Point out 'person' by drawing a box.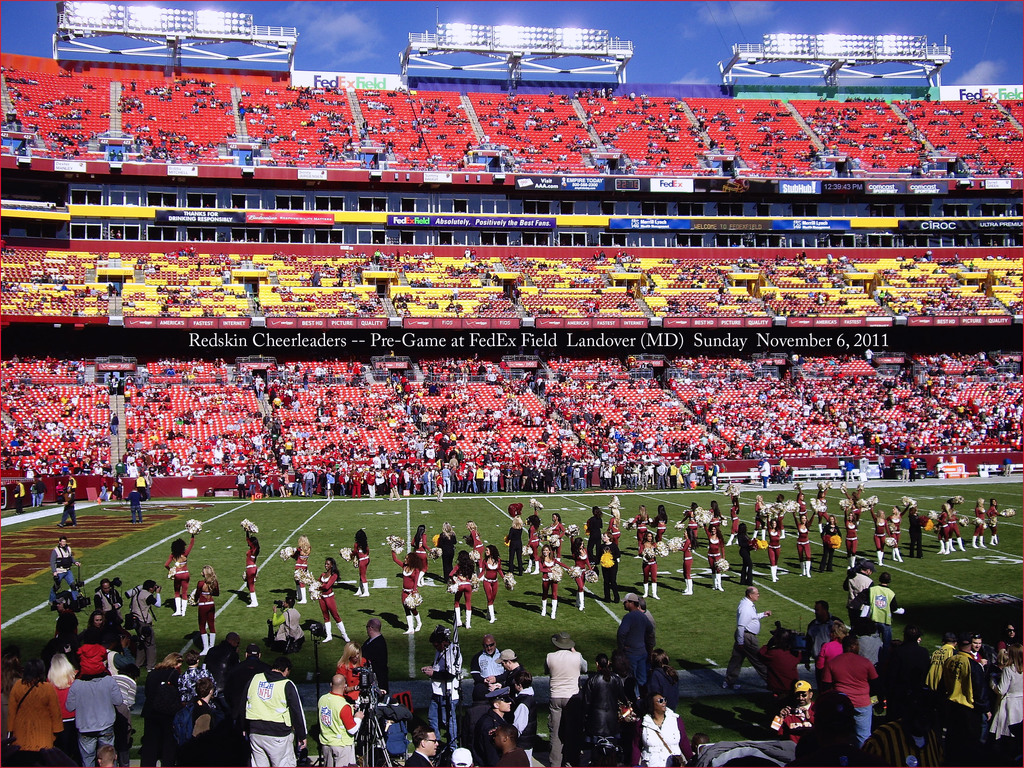
316:675:364:767.
